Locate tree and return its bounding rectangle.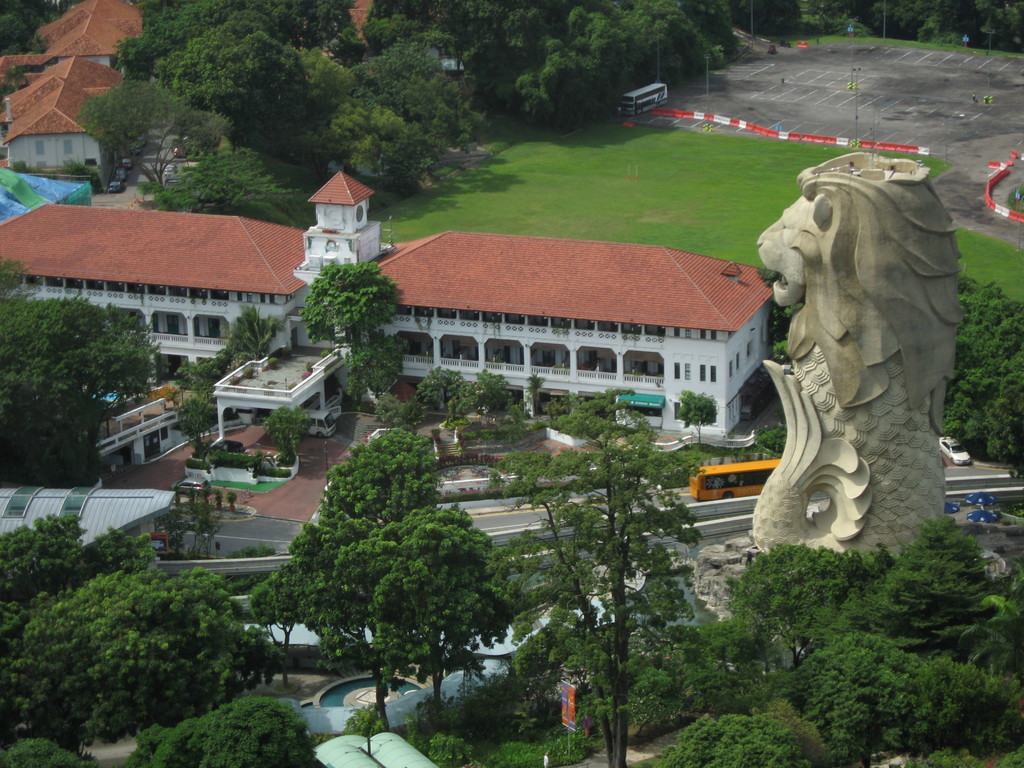
{"left": 567, "top": 538, "right": 1023, "bottom": 767}.
